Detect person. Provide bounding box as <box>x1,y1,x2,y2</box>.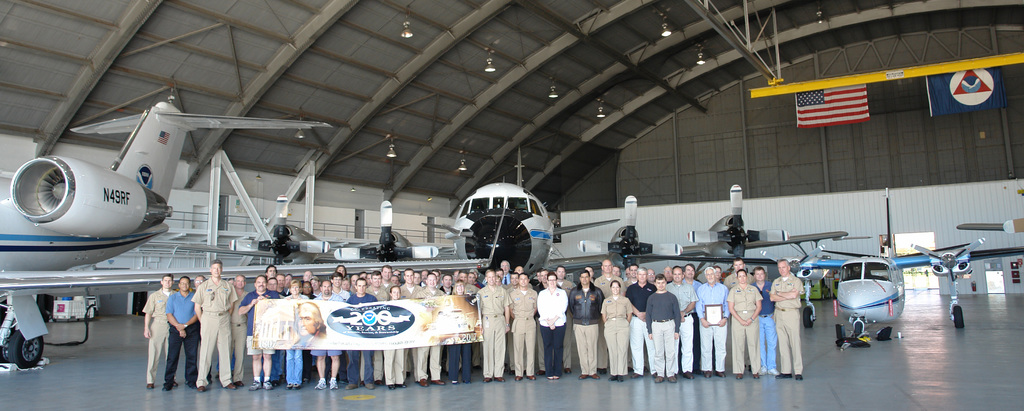
<box>566,268,605,380</box>.
